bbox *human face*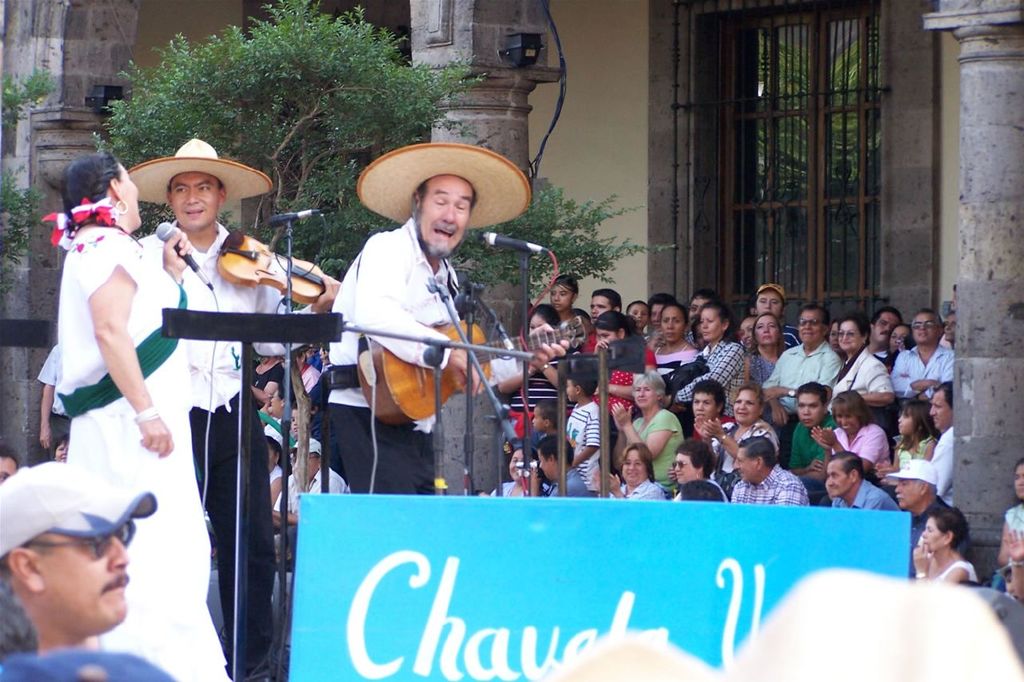
detection(701, 313, 721, 337)
